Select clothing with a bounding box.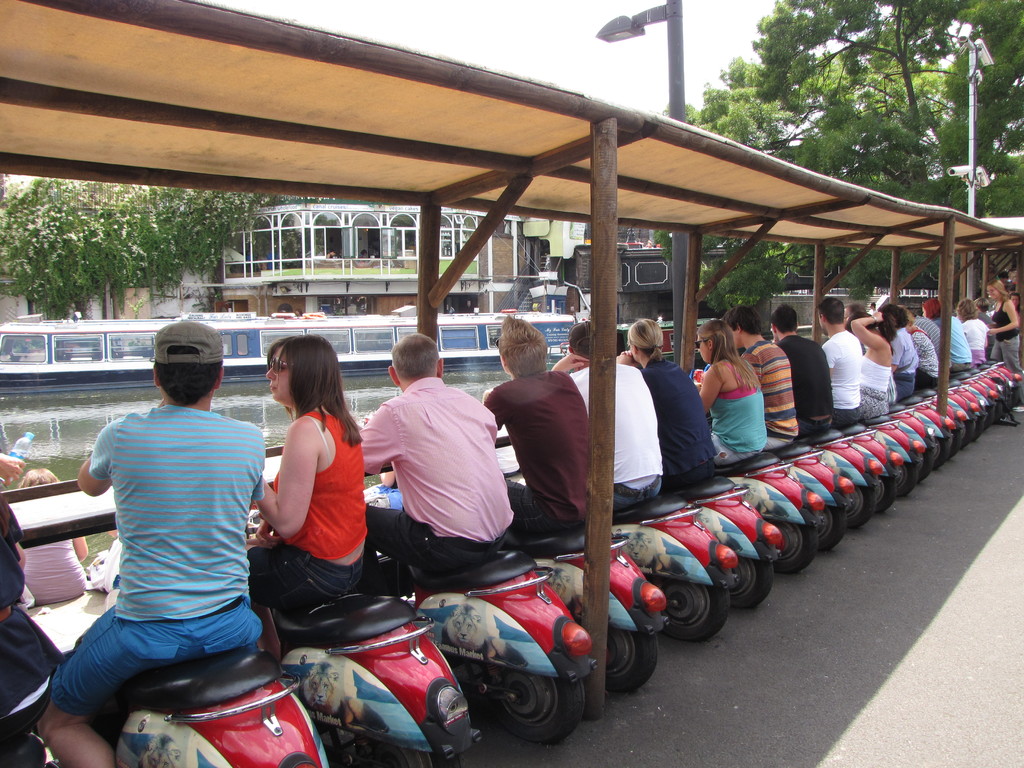
[62,361,267,720].
